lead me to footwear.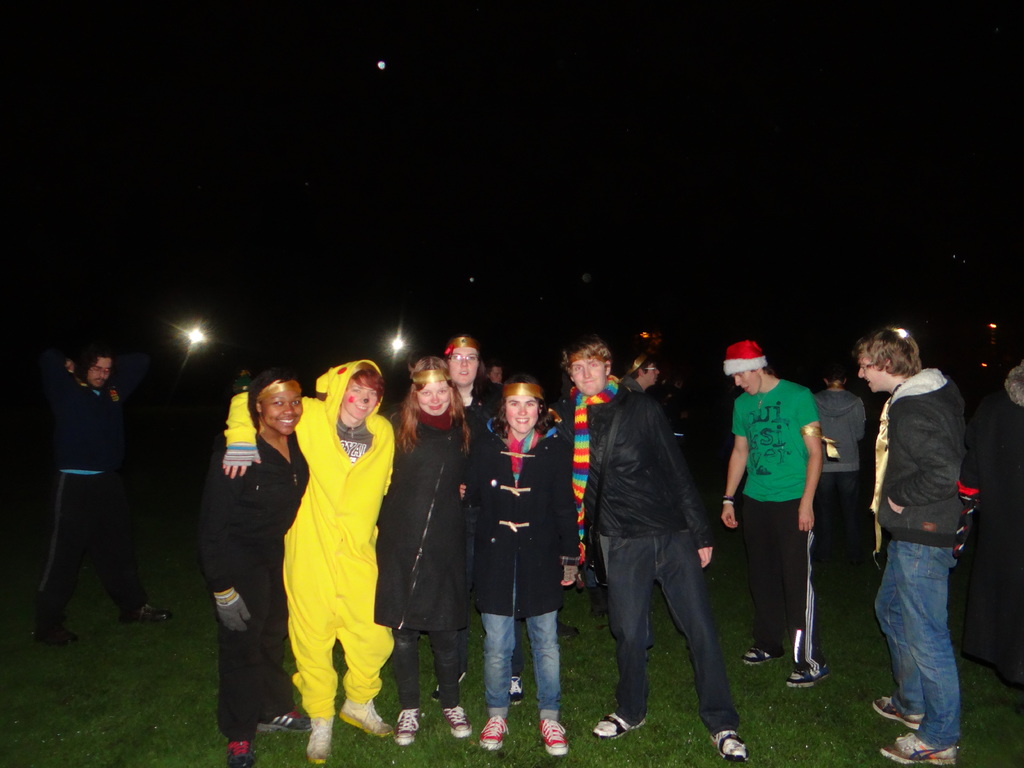
Lead to 785,658,824,688.
